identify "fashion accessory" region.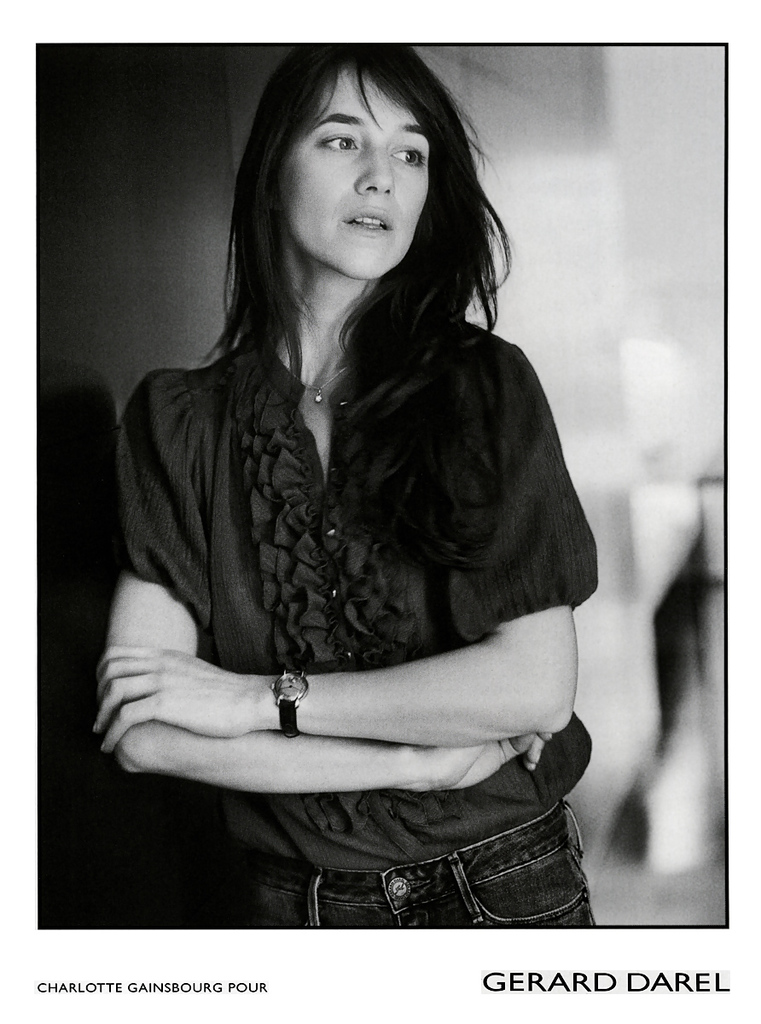
Region: [270, 668, 311, 743].
